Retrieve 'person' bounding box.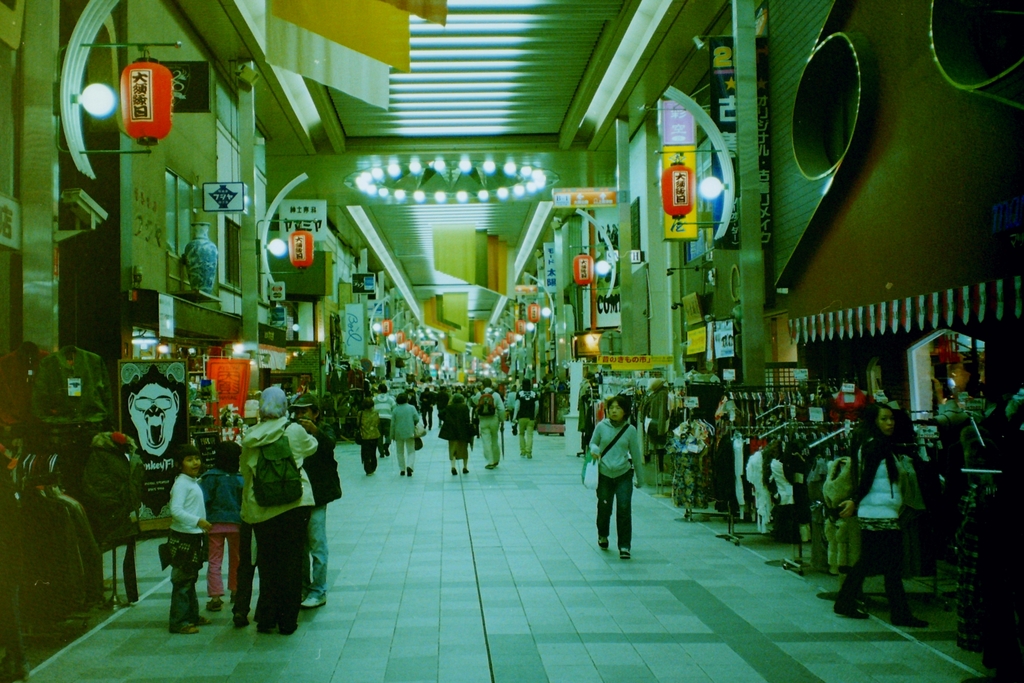
Bounding box: (left=438, top=390, right=479, bottom=495).
